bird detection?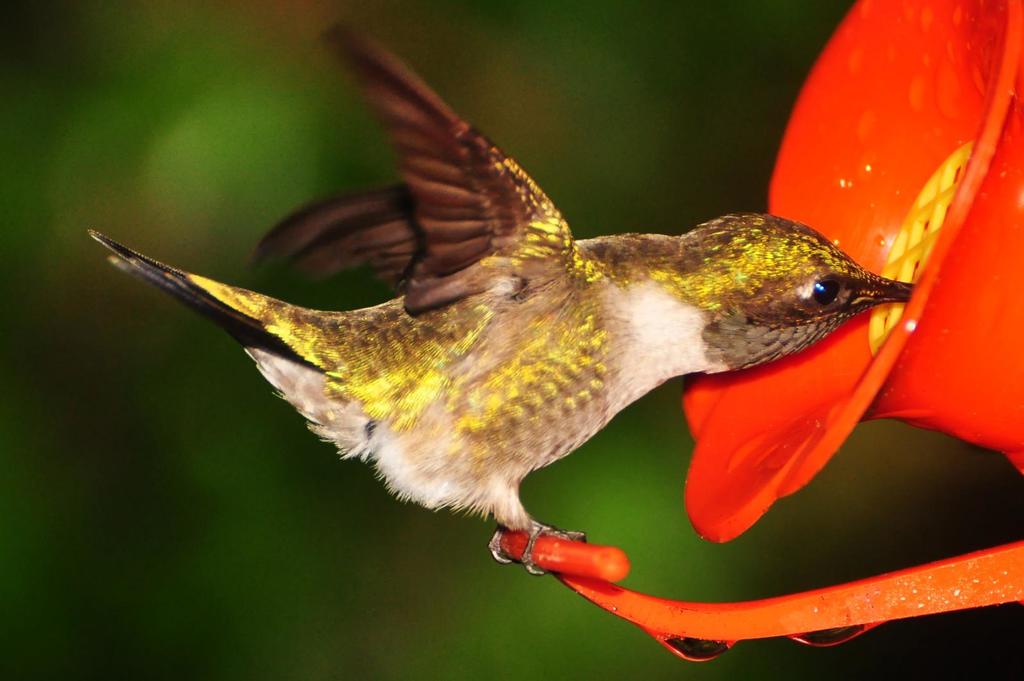
locate(70, 51, 927, 588)
